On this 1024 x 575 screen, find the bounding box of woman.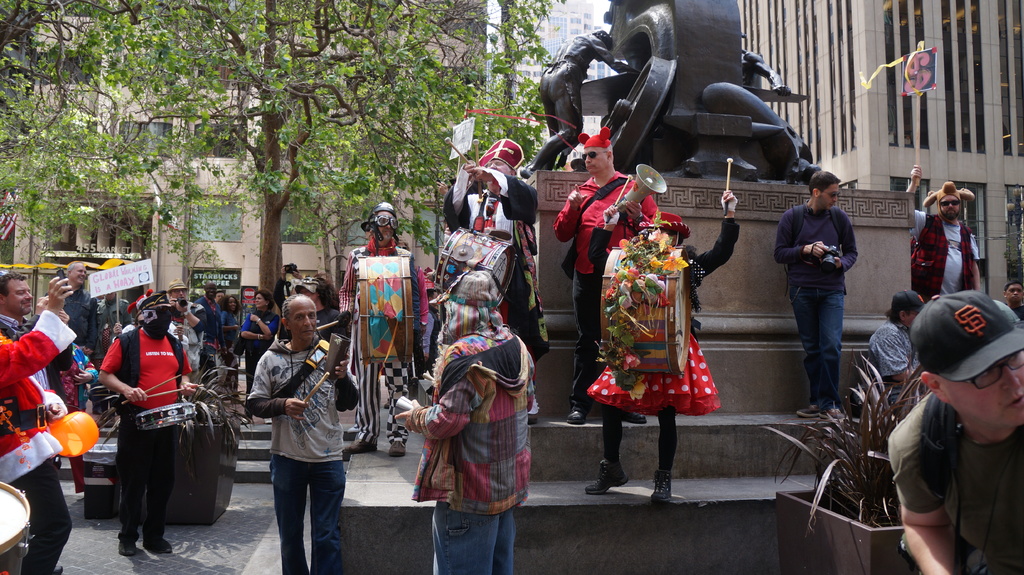
Bounding box: rect(586, 189, 740, 503).
